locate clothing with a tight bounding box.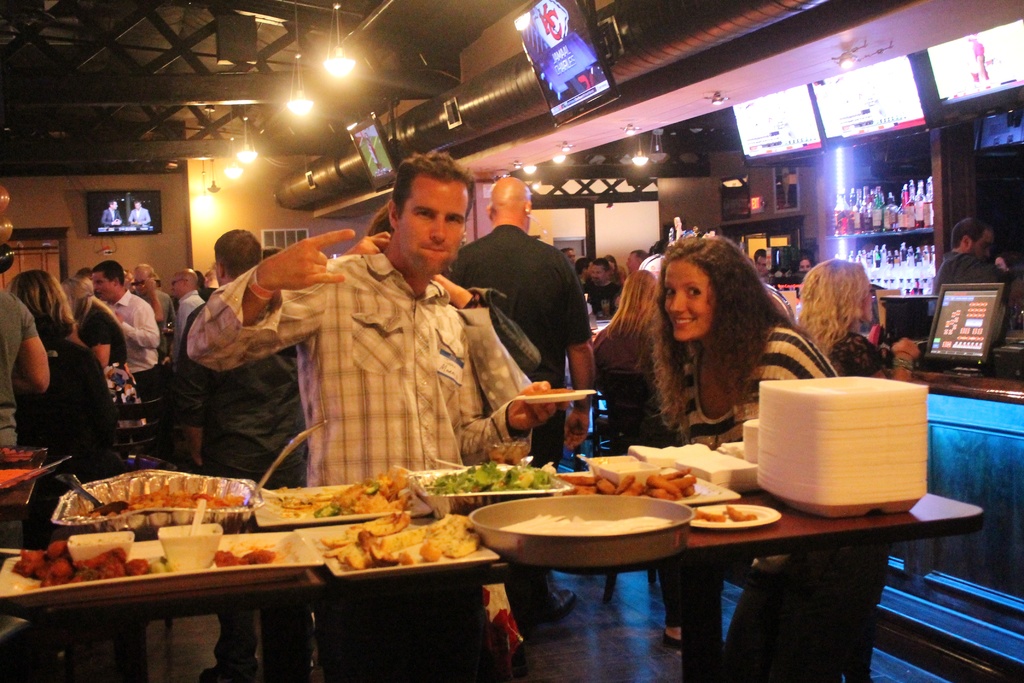
x1=596, y1=324, x2=659, y2=404.
